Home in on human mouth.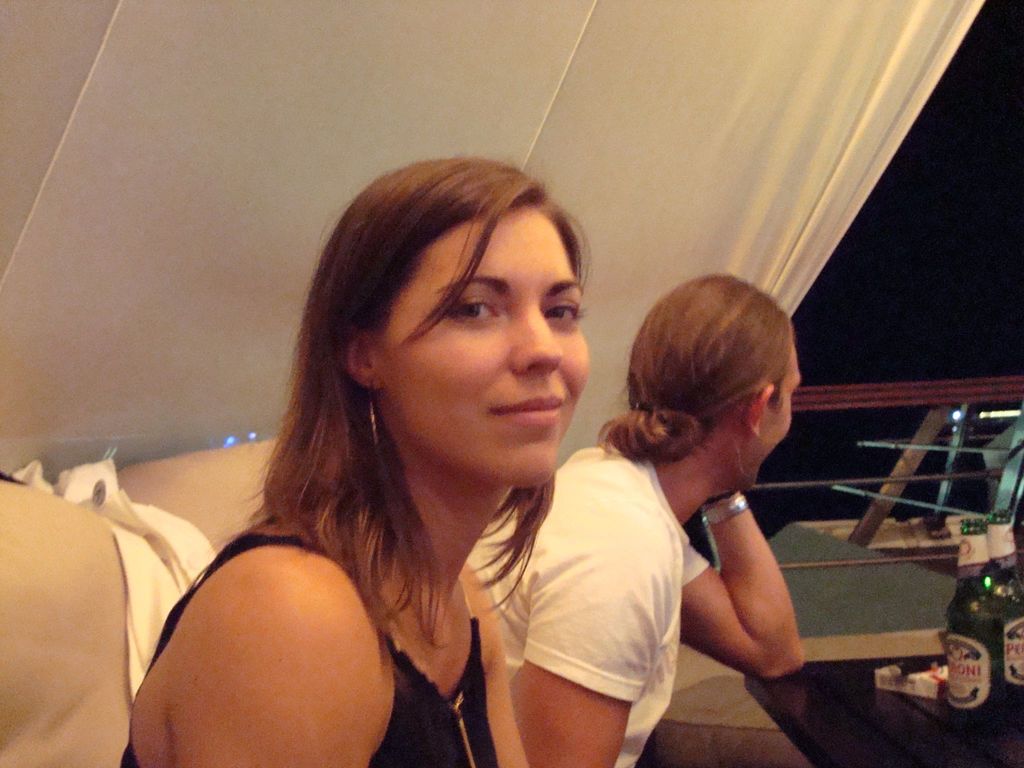
Homed in at left=499, top=396, right=563, bottom=430.
